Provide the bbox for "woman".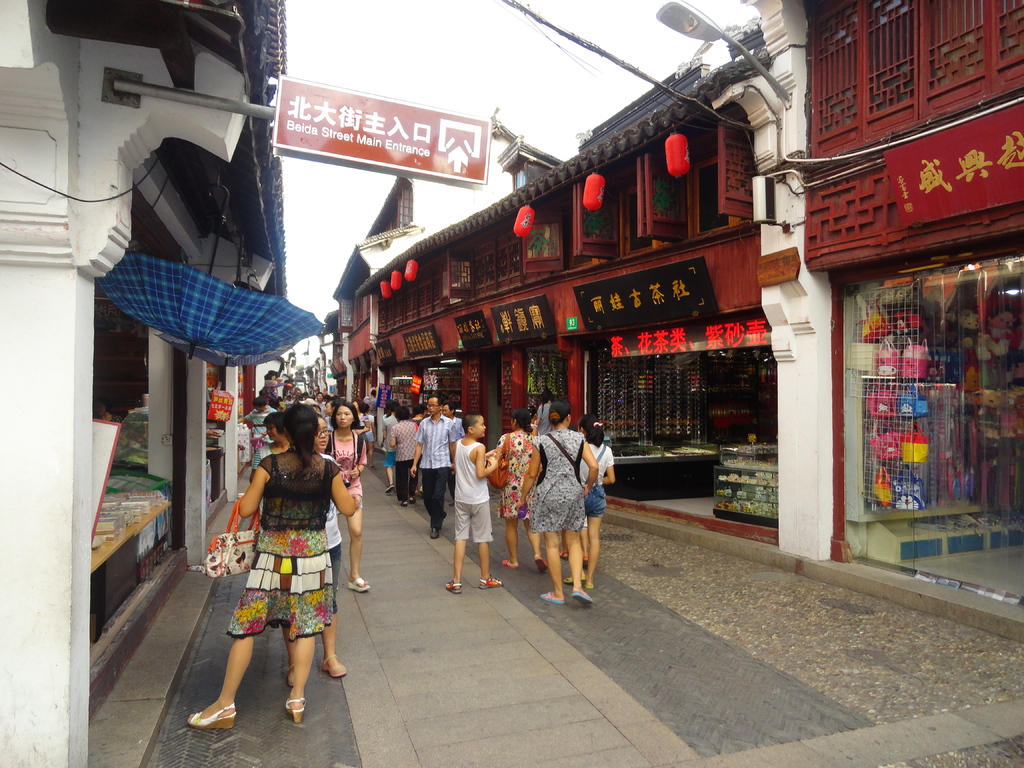
region(390, 406, 420, 504).
